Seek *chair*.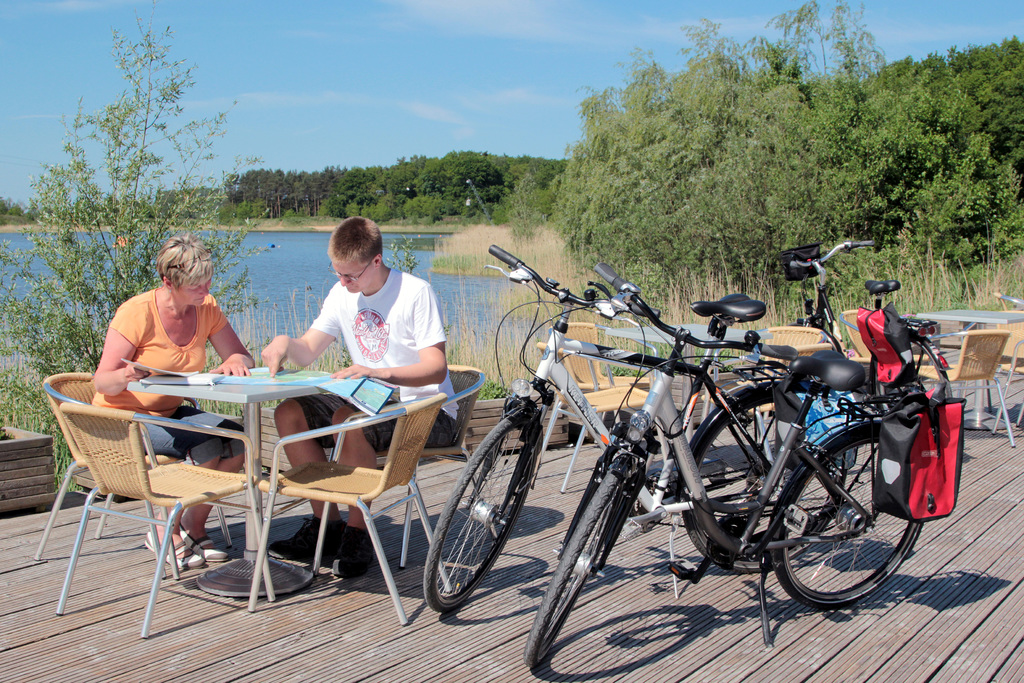
pyautogui.locateOnScreen(249, 388, 449, 623).
